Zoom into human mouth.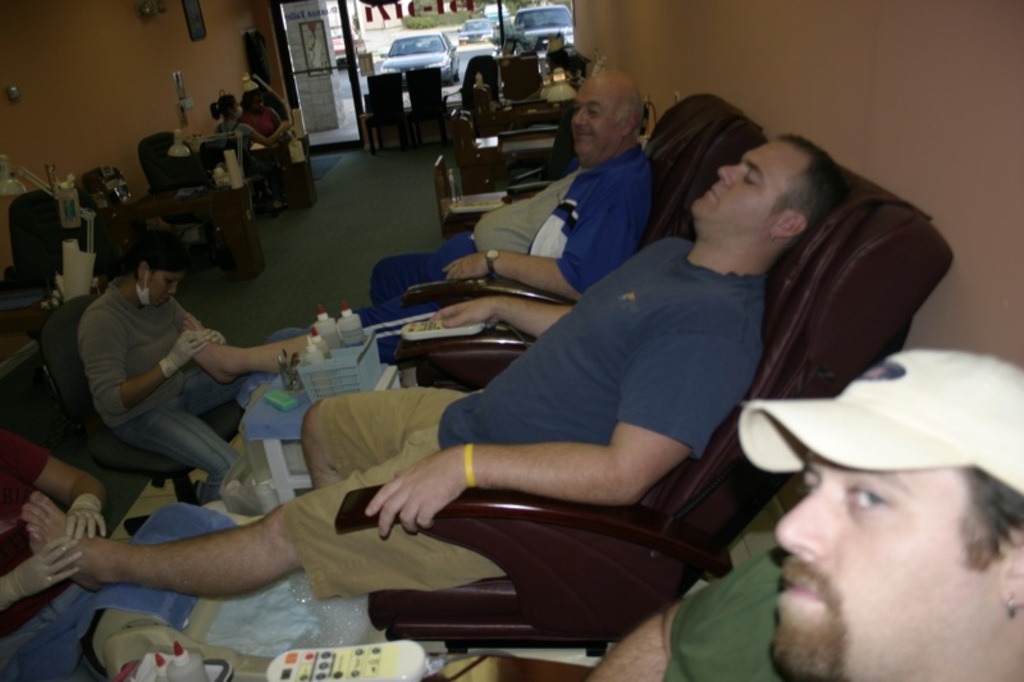
Zoom target: left=699, top=178, right=726, bottom=209.
